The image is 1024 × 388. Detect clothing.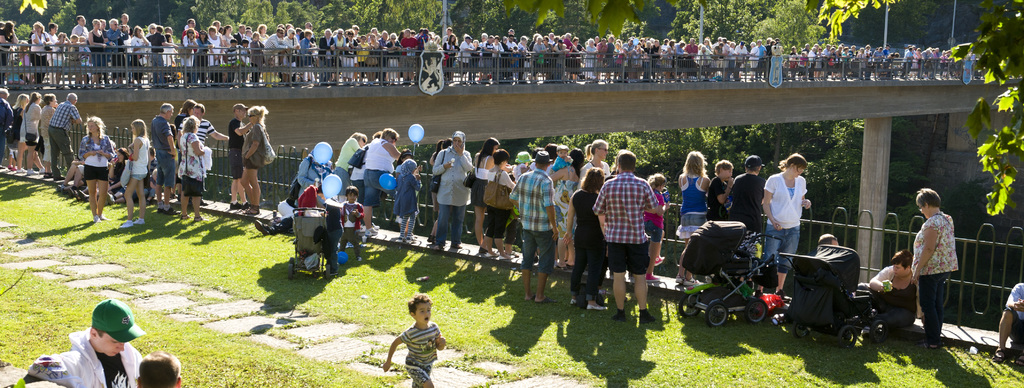
Detection: 6,101,33,151.
